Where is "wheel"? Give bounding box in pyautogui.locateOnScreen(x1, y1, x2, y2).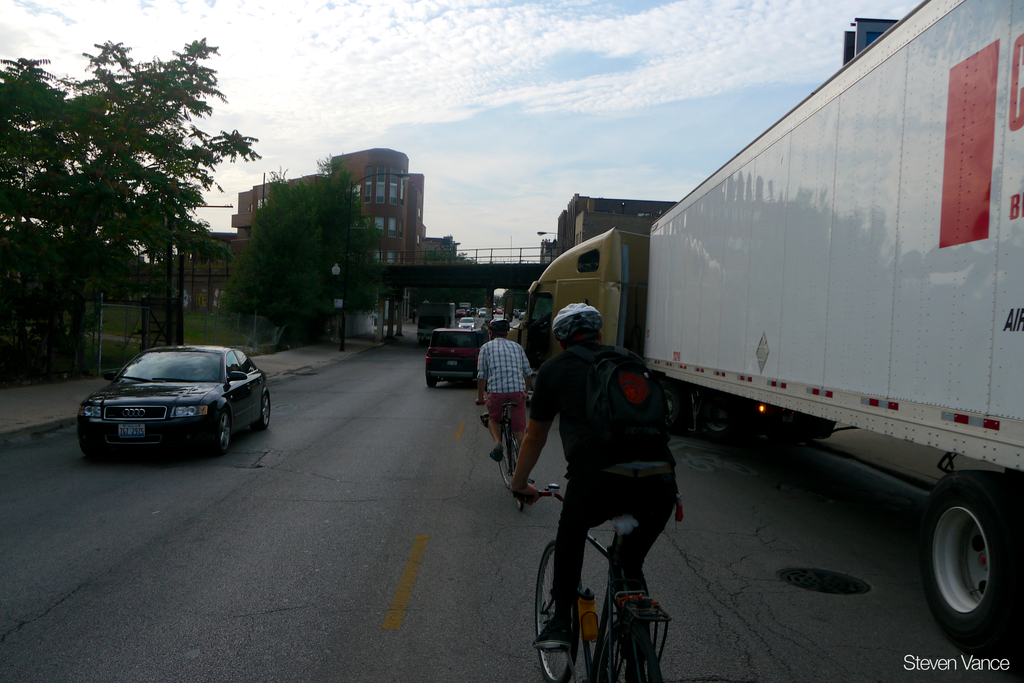
pyautogui.locateOnScreen(525, 536, 585, 682).
